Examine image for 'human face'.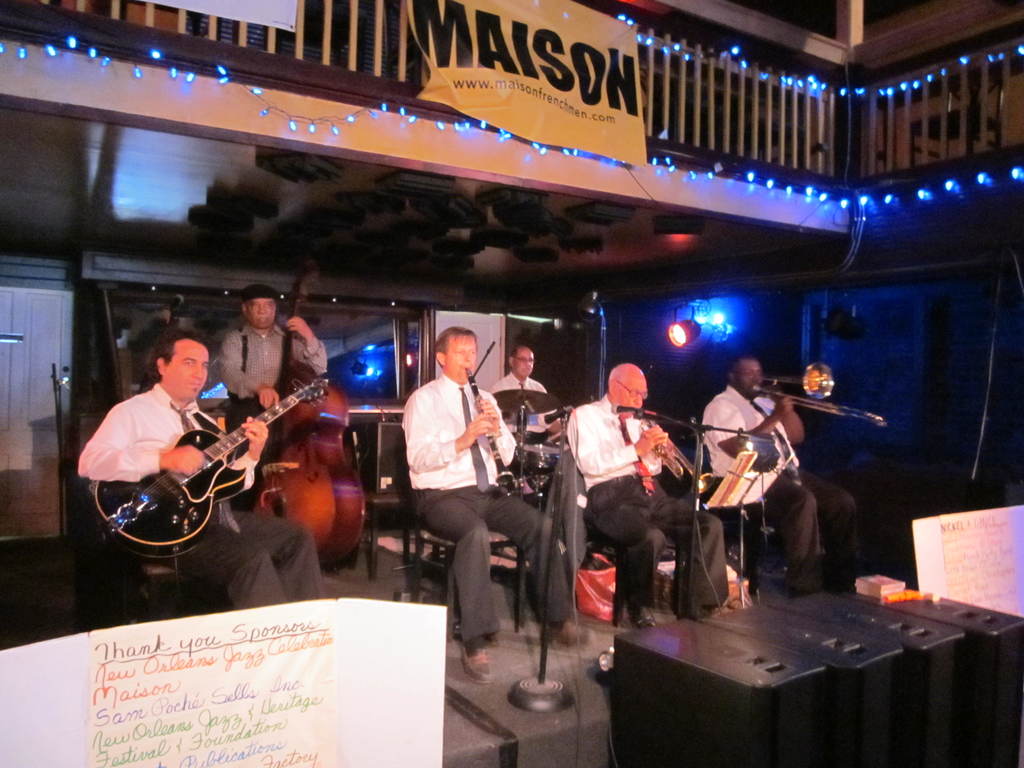
Examination result: bbox=[515, 348, 534, 380].
